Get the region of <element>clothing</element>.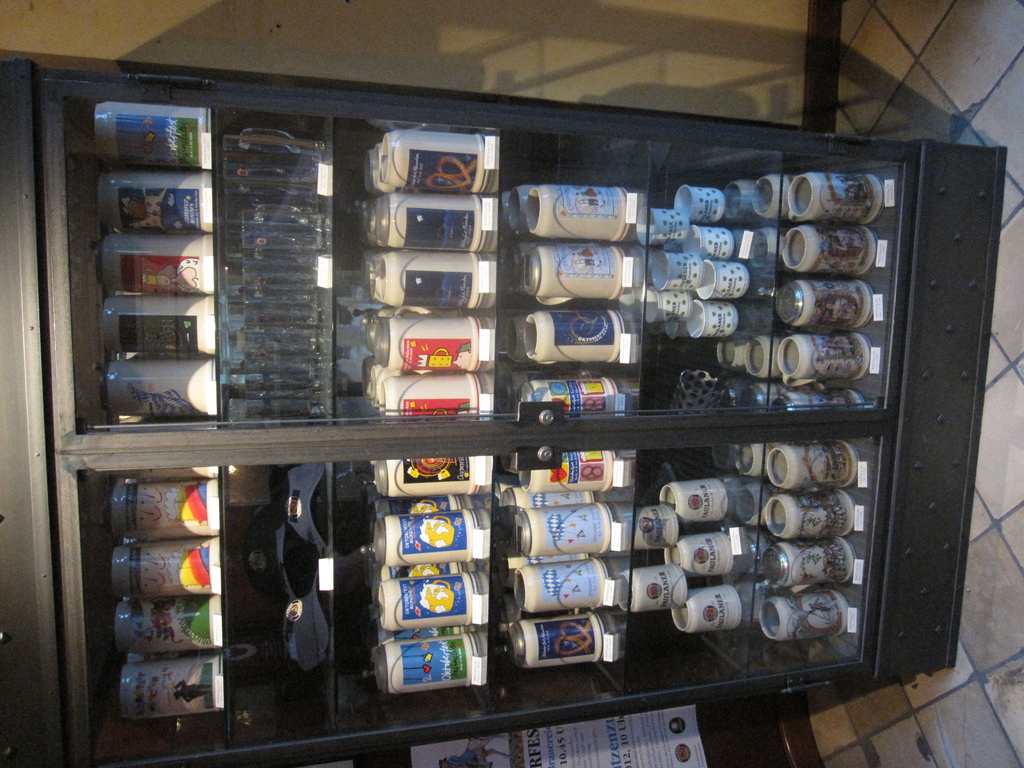
left=179, top=258, right=200, bottom=295.
